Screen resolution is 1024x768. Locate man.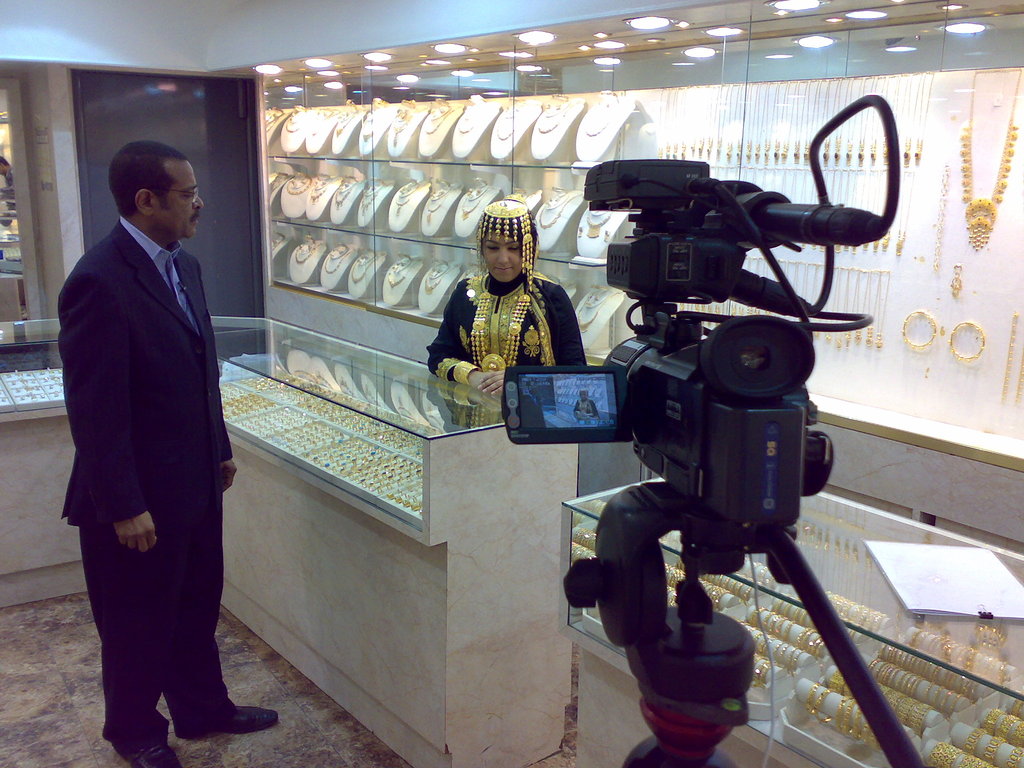
{"left": 52, "top": 135, "right": 288, "bottom": 767}.
